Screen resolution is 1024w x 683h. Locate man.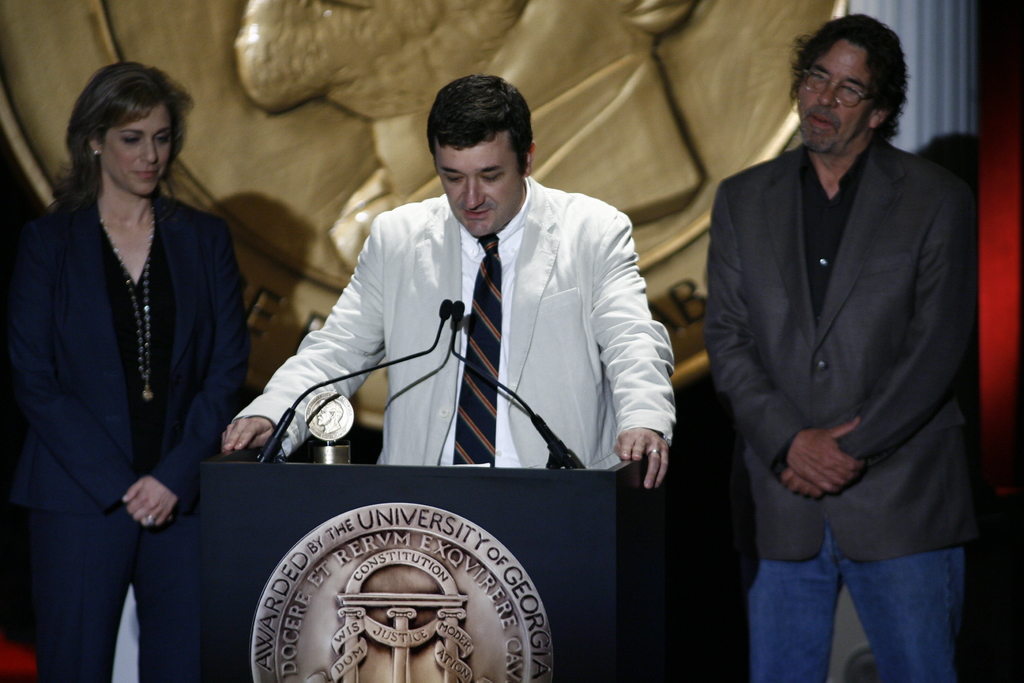
box(705, 10, 978, 682).
